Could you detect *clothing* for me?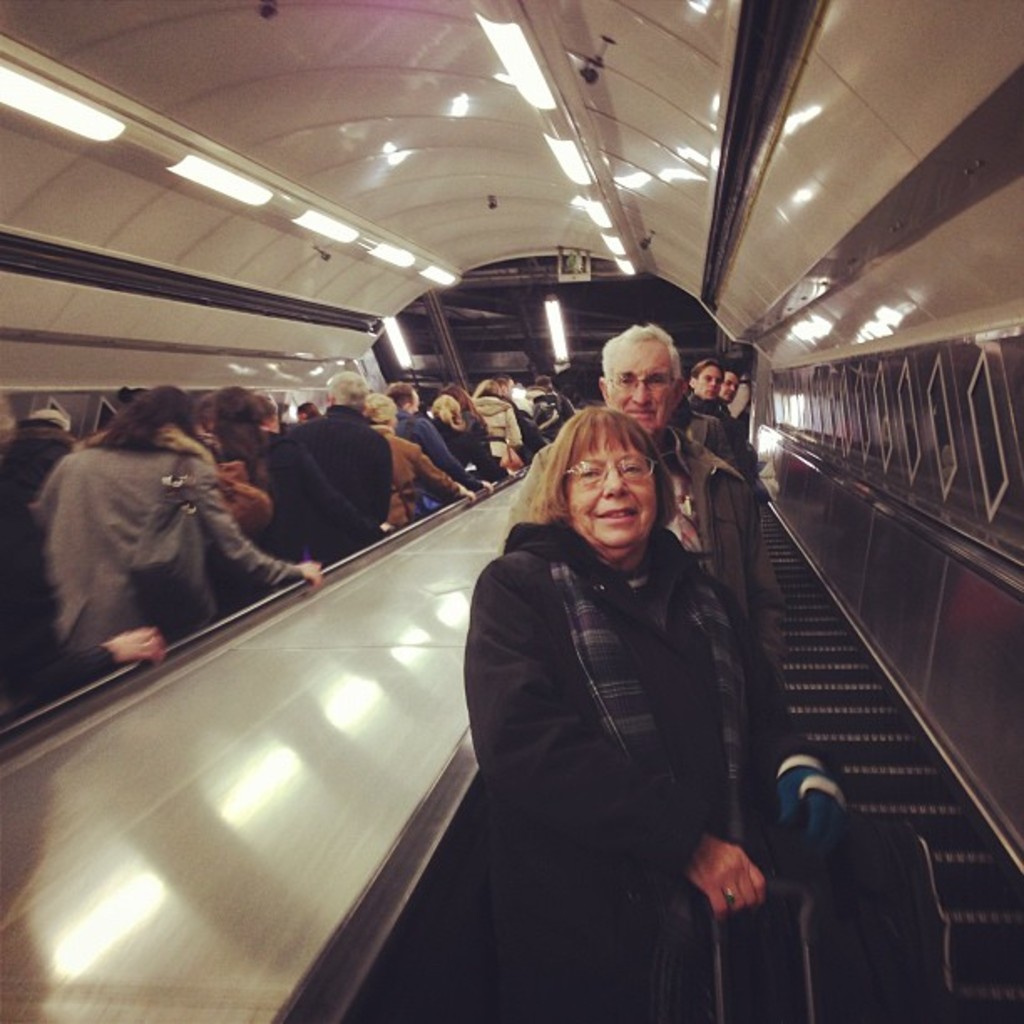
Detection result: [447, 415, 490, 477].
